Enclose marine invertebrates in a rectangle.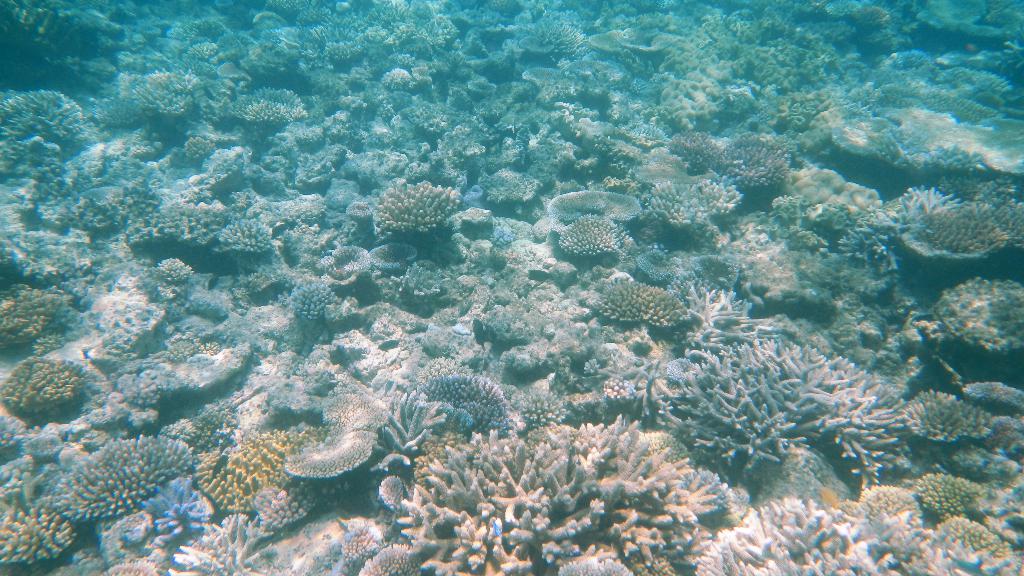
l=127, t=196, r=250, b=257.
